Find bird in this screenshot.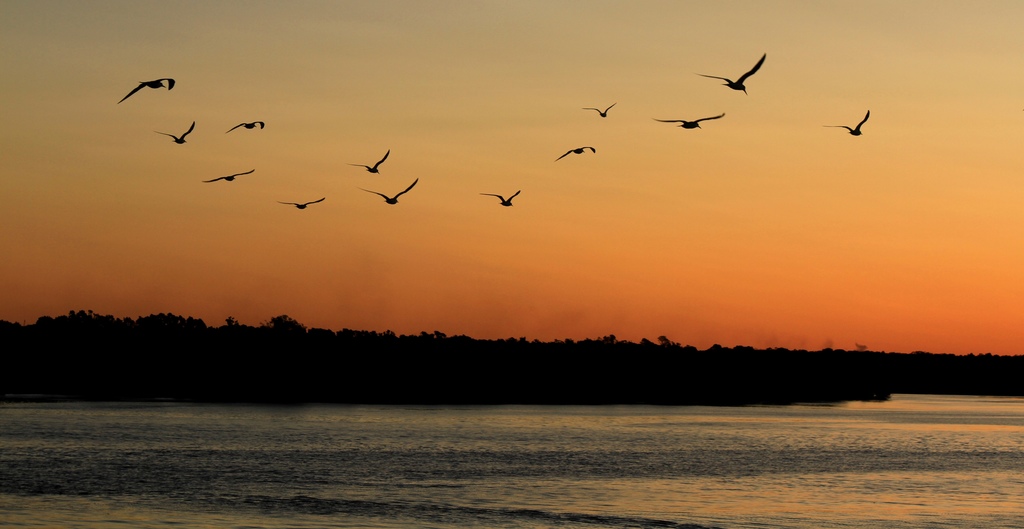
The bounding box for bird is 275,197,325,210.
